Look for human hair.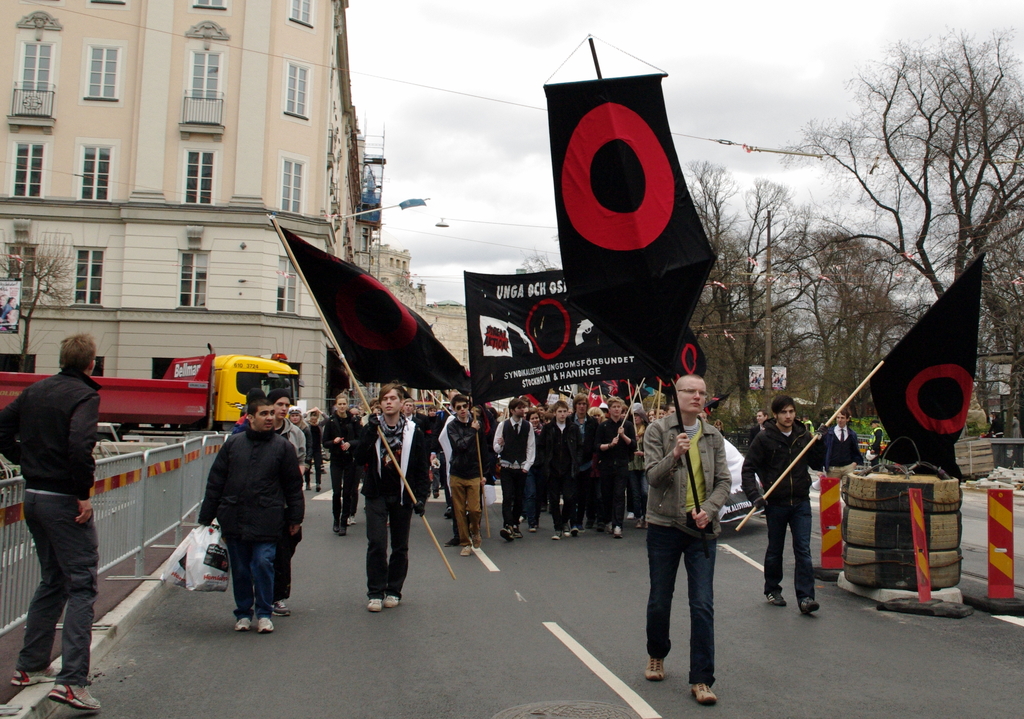
Found: [x1=245, y1=395, x2=274, y2=413].
